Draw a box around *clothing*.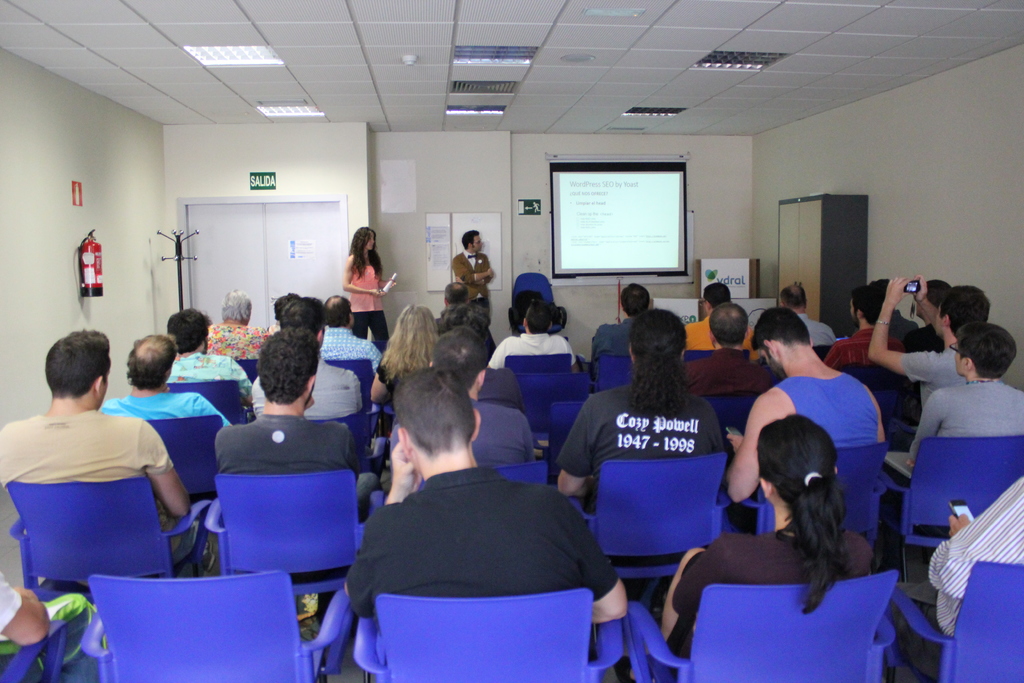
(x1=899, y1=334, x2=995, y2=432).
